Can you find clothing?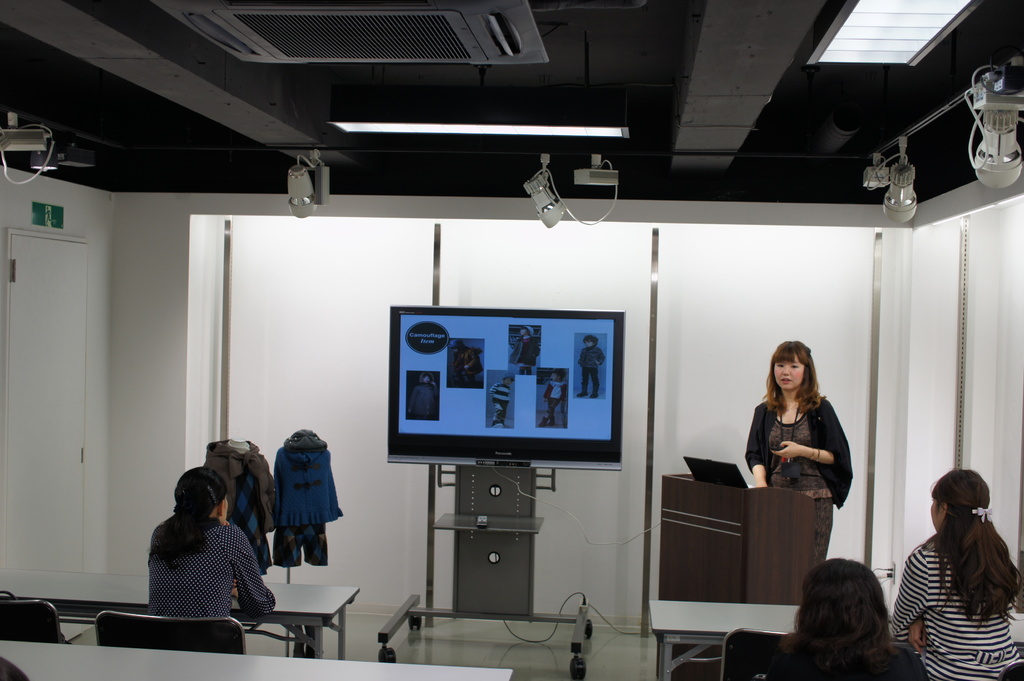
Yes, bounding box: bbox(577, 343, 606, 398).
